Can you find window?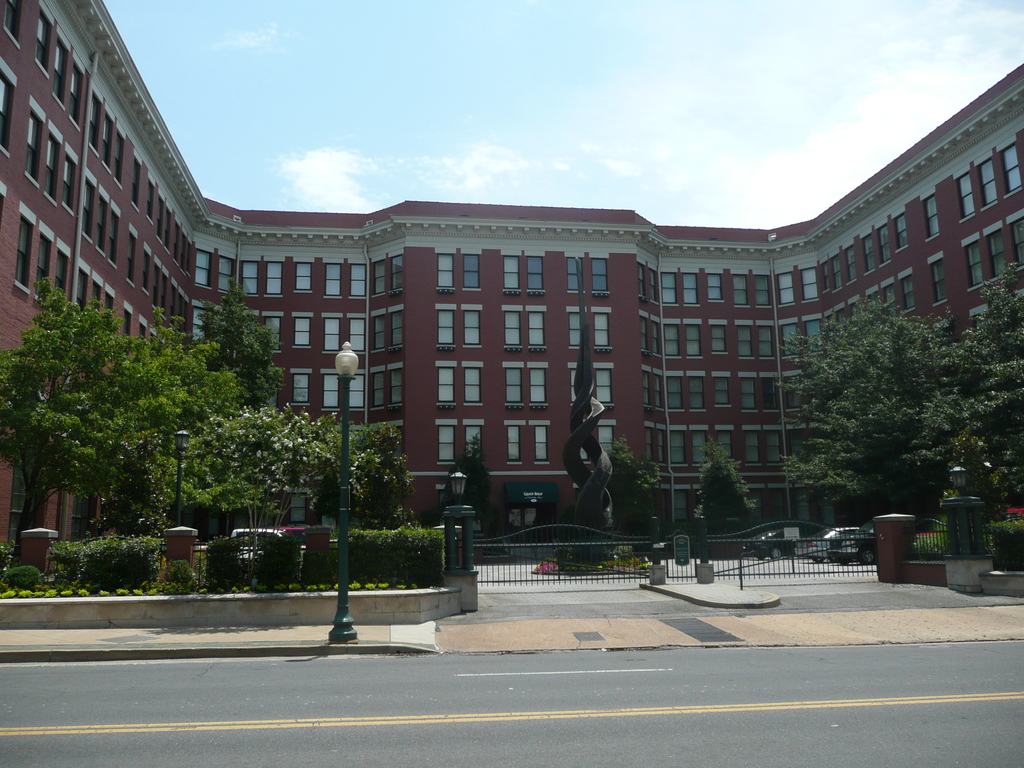
Yes, bounding box: box(371, 310, 381, 353).
